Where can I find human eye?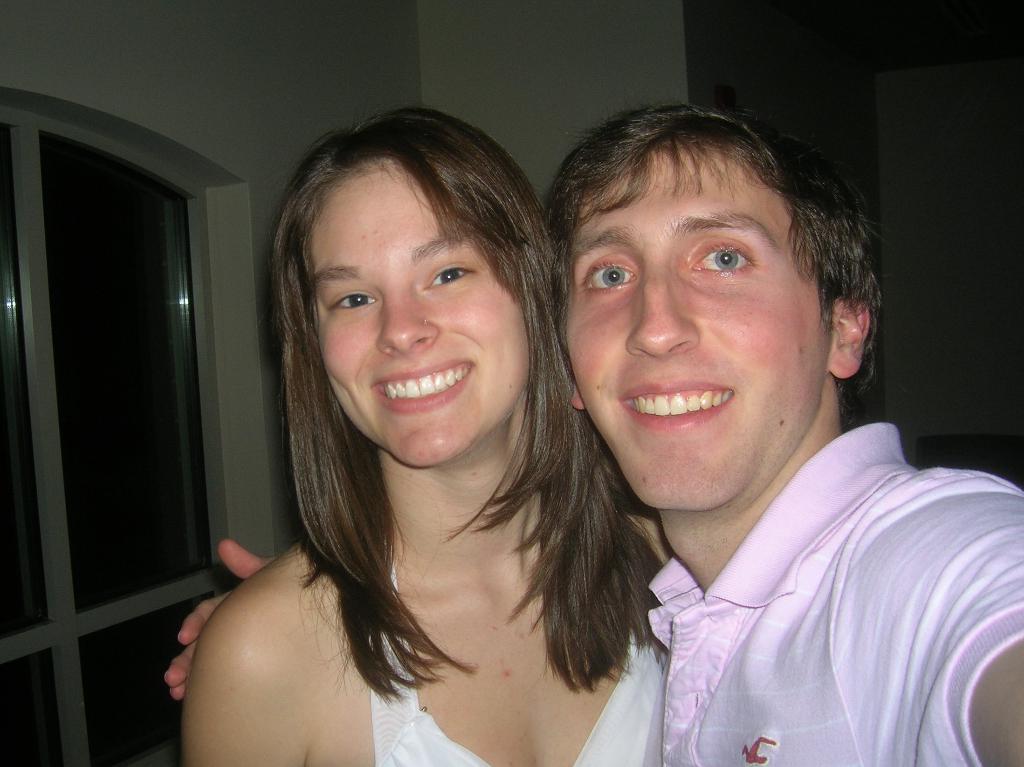
You can find it at x1=579, y1=254, x2=644, y2=300.
